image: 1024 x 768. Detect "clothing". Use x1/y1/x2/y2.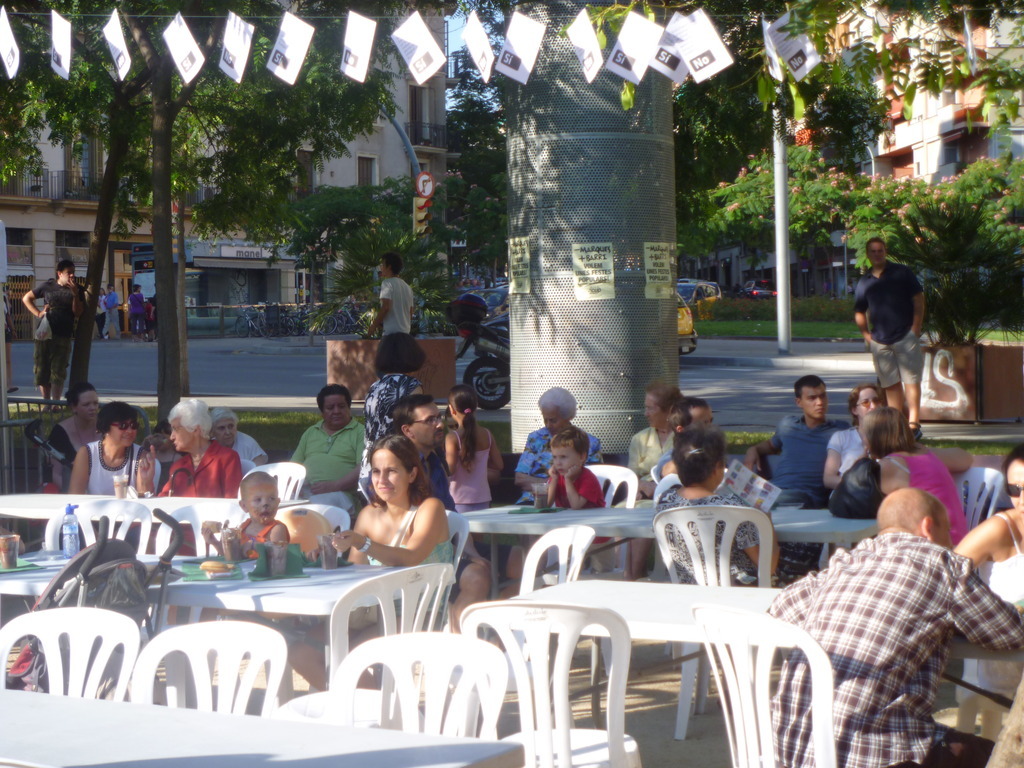
552/460/606/503.
